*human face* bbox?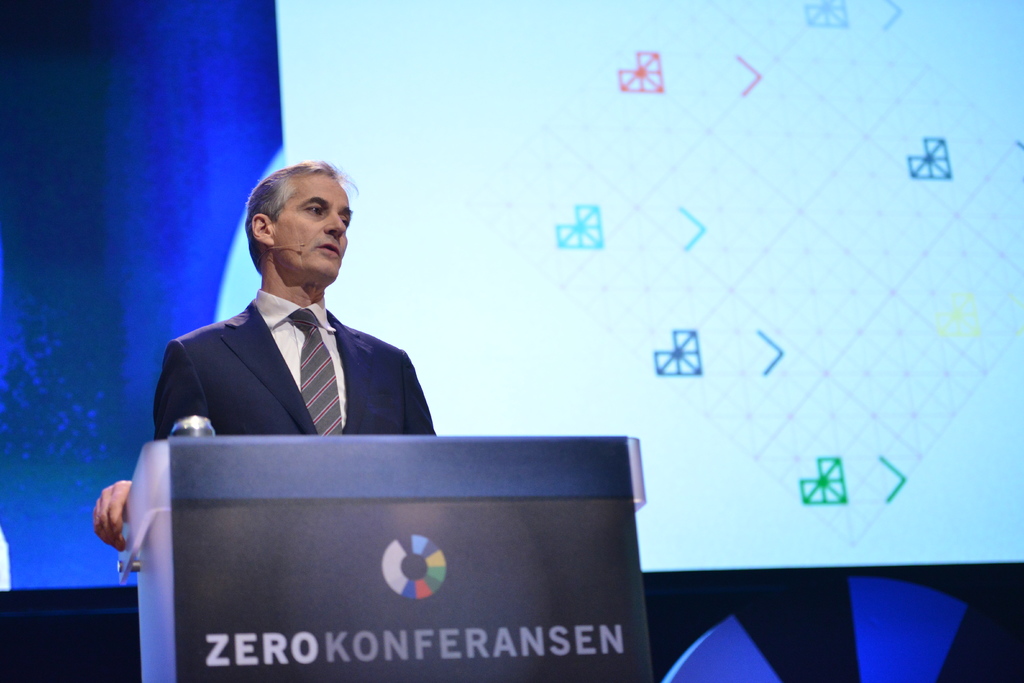
273:176:350:277
